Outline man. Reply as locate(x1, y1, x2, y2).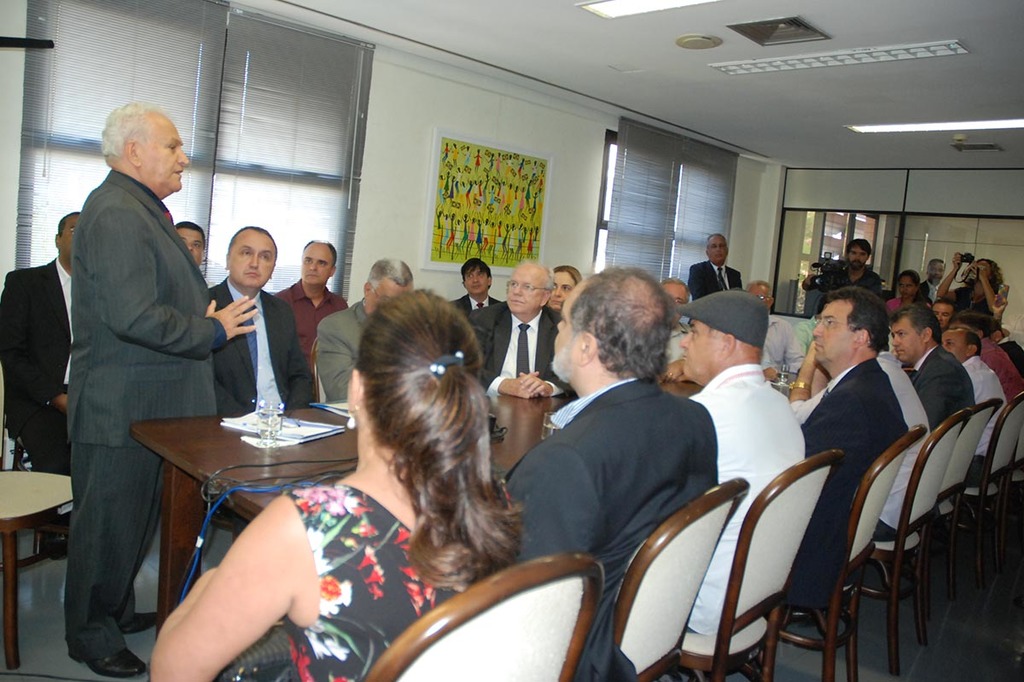
locate(787, 286, 908, 610).
